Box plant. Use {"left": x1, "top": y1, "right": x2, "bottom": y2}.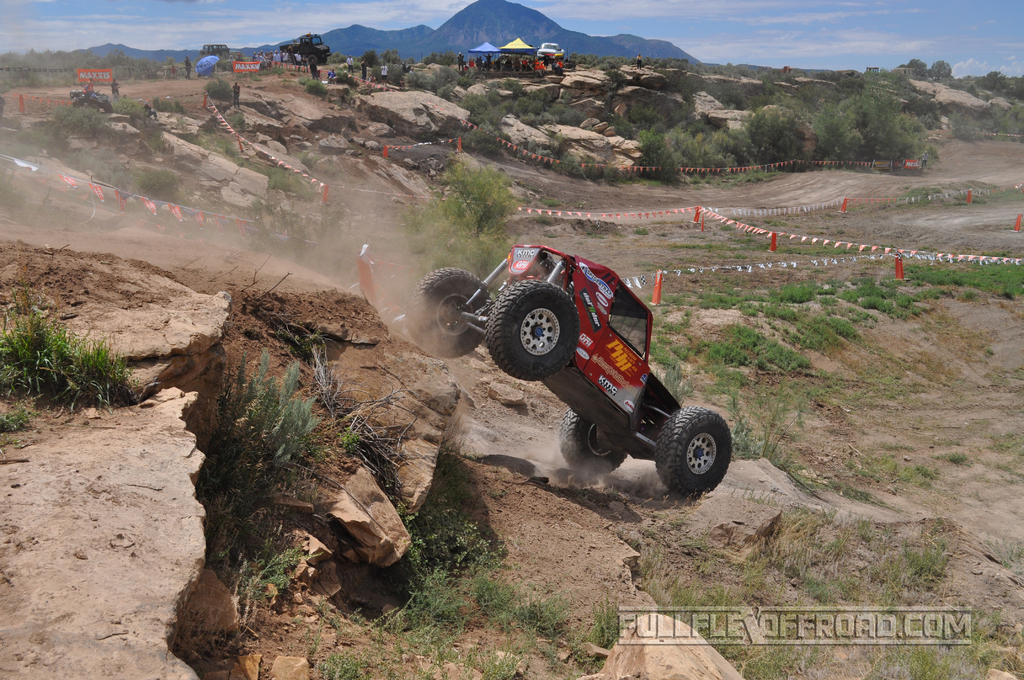
{"left": 335, "top": 428, "right": 362, "bottom": 455}.
